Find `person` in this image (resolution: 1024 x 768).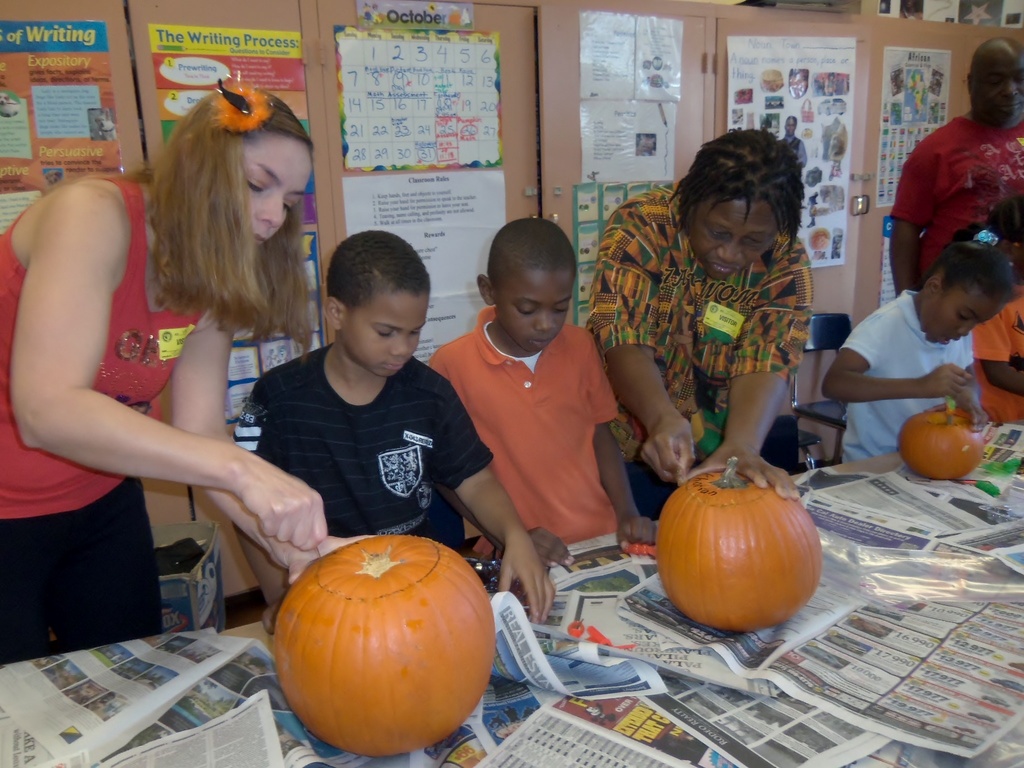
x1=820 y1=235 x2=996 y2=456.
